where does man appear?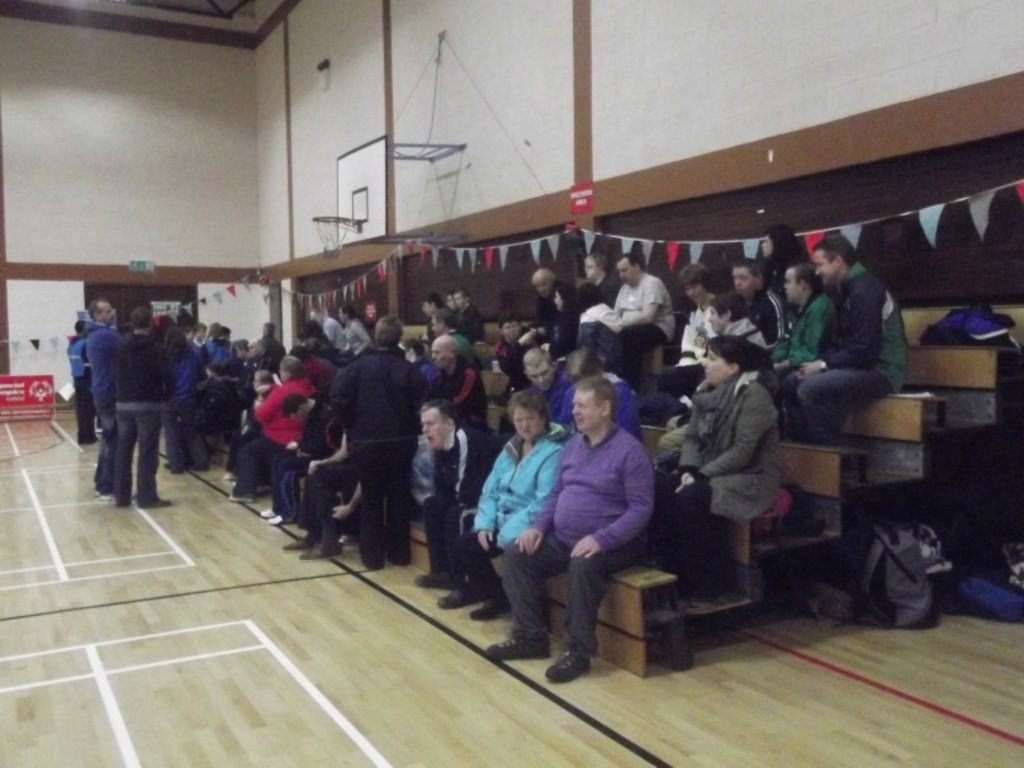
Appears at 430 330 485 395.
